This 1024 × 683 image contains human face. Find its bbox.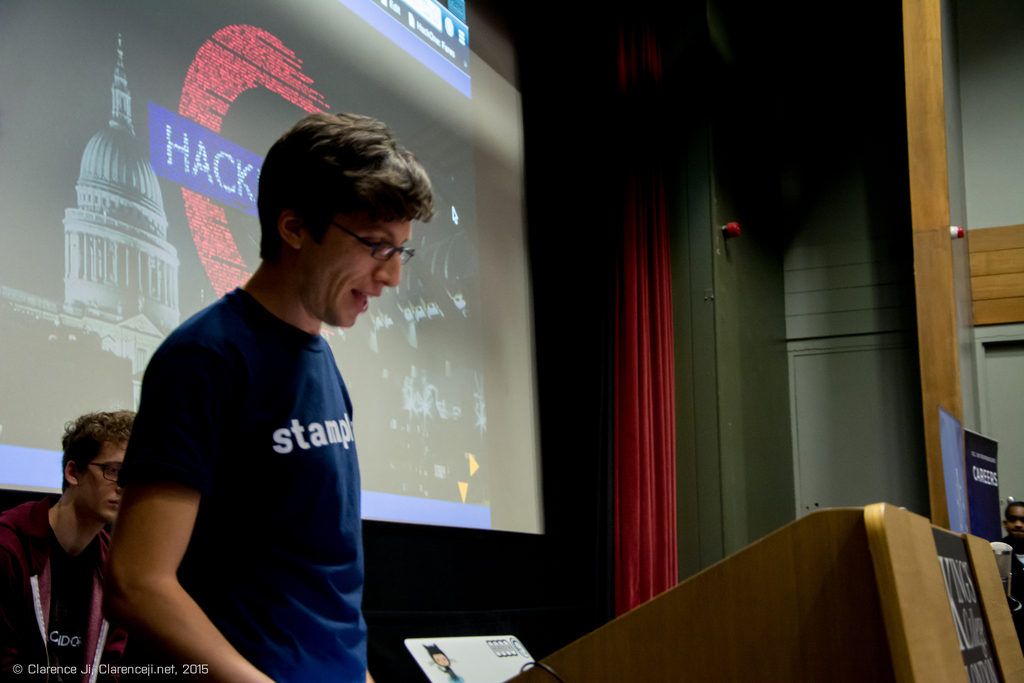
pyautogui.locateOnScreen(1008, 504, 1022, 537).
